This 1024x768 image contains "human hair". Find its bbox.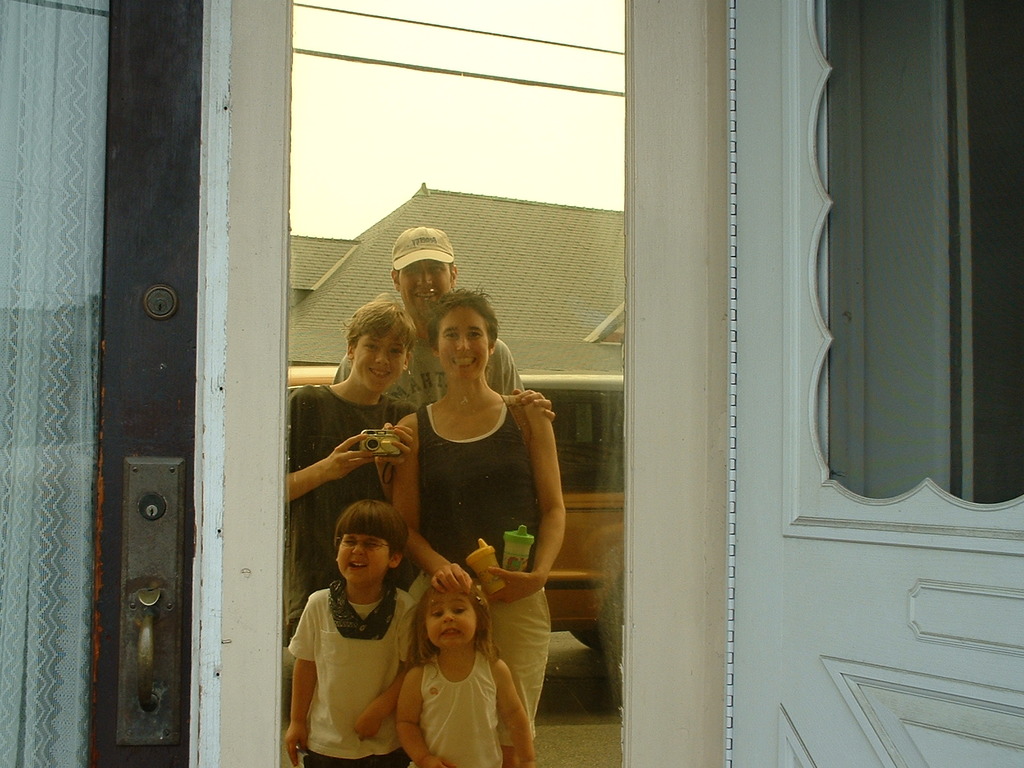
bbox=(334, 499, 407, 552).
